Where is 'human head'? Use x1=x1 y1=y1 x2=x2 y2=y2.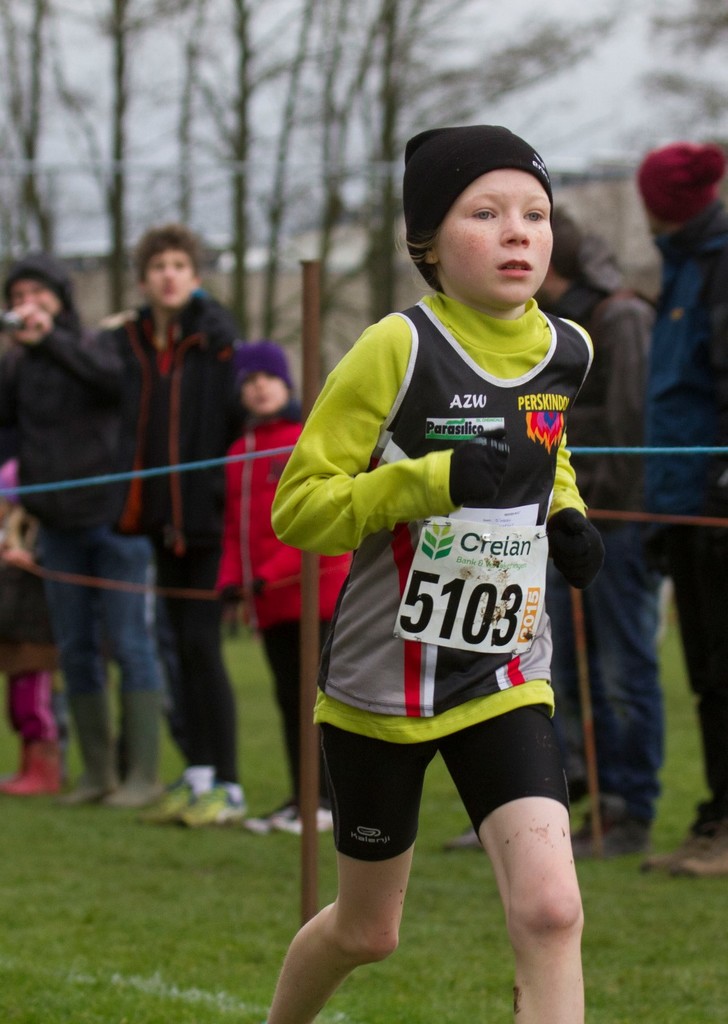
x1=134 y1=231 x2=198 y2=308.
